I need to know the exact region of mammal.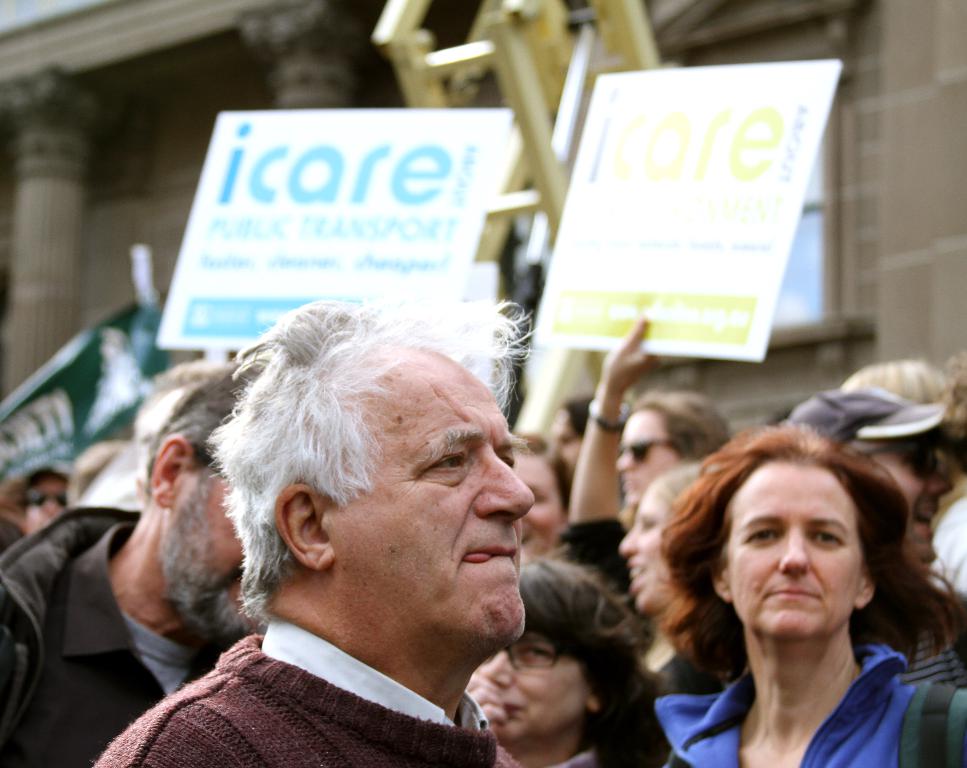
Region: 549, 389, 600, 467.
